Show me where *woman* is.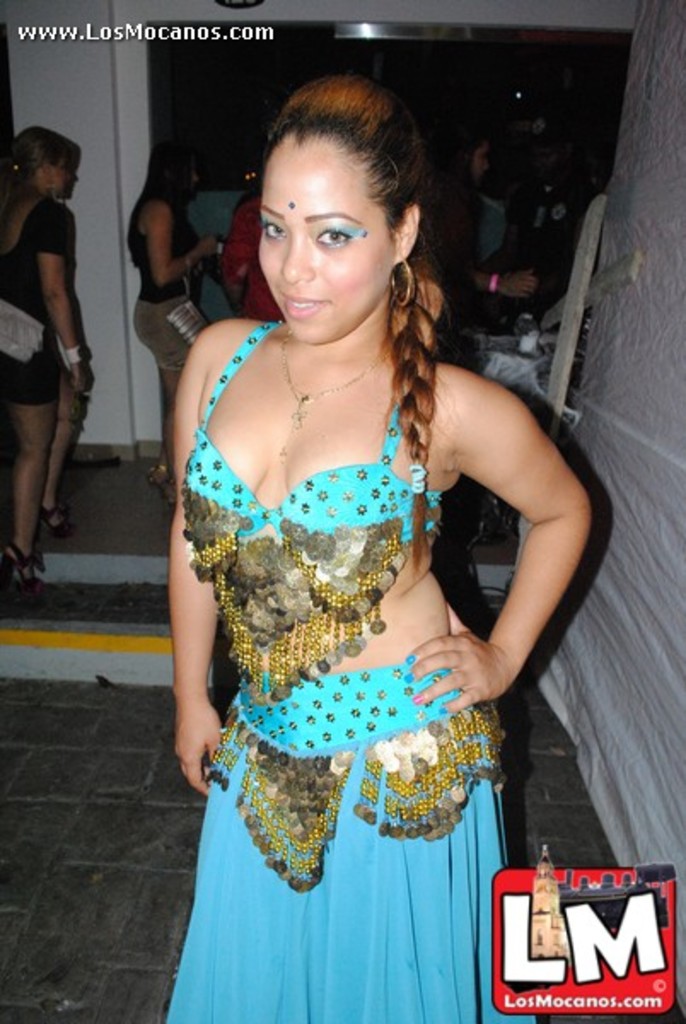
*woman* is at BBox(0, 126, 85, 594).
